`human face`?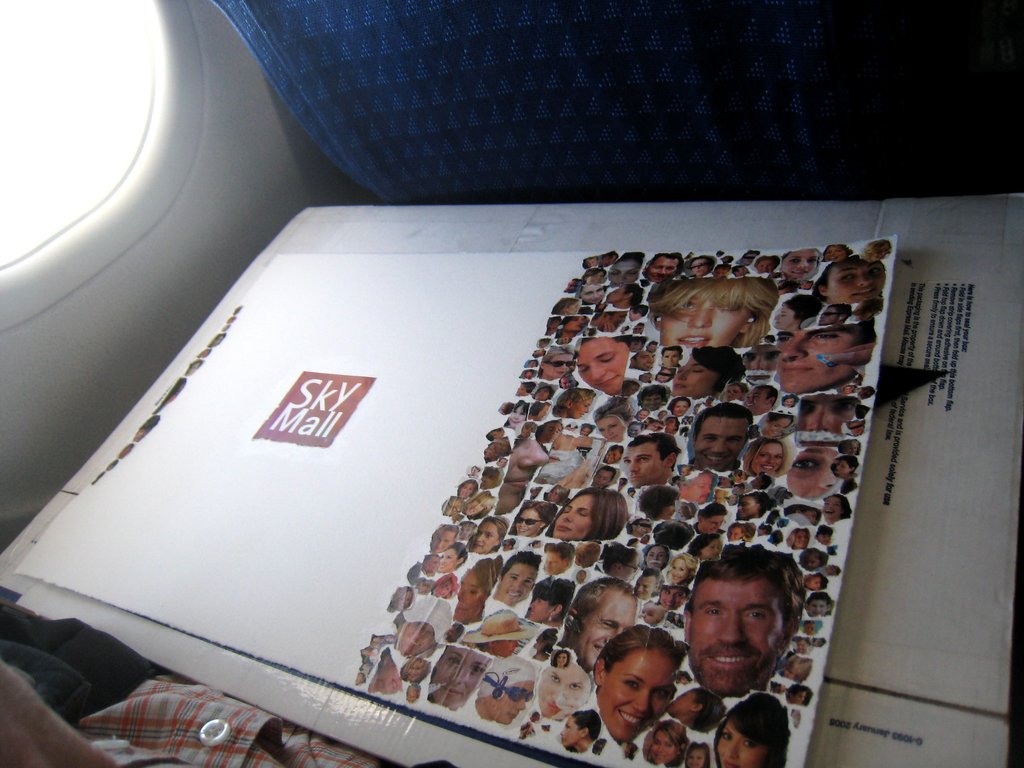
[left=392, top=589, right=414, bottom=607]
